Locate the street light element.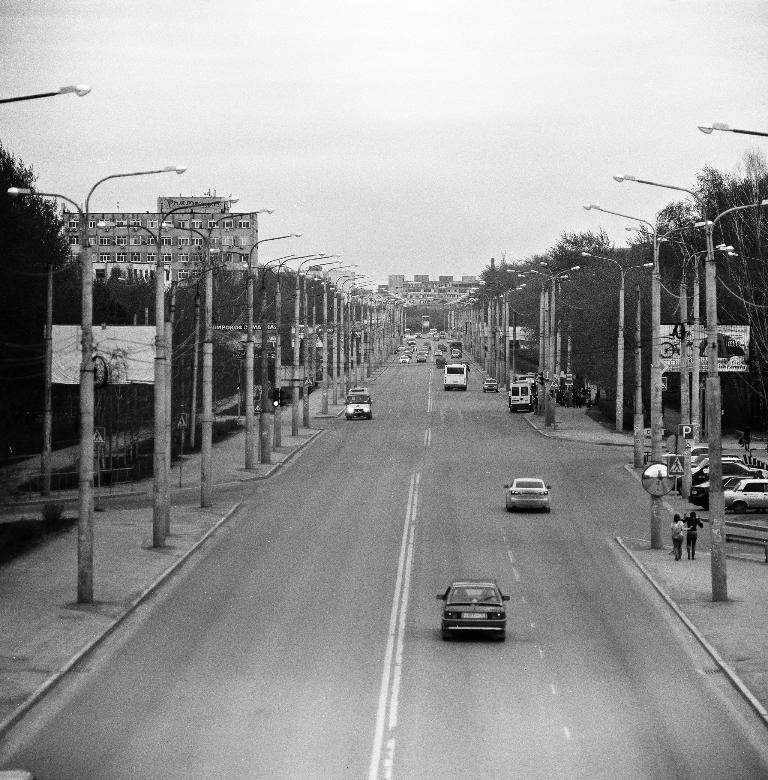
Element bbox: bbox(163, 204, 272, 502).
